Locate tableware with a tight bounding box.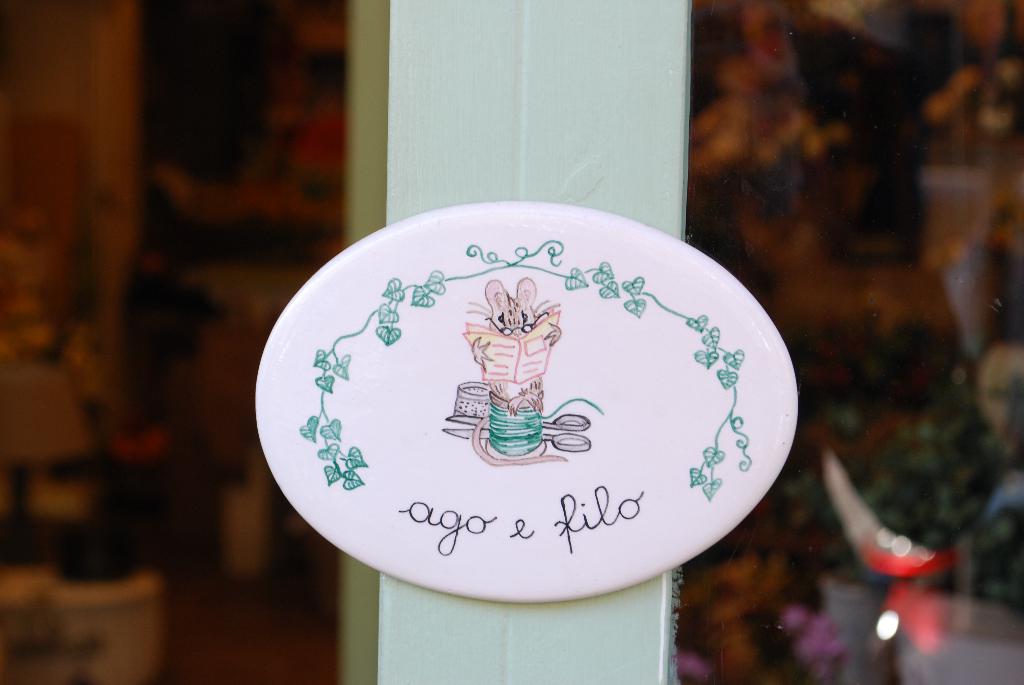
247,200,801,607.
